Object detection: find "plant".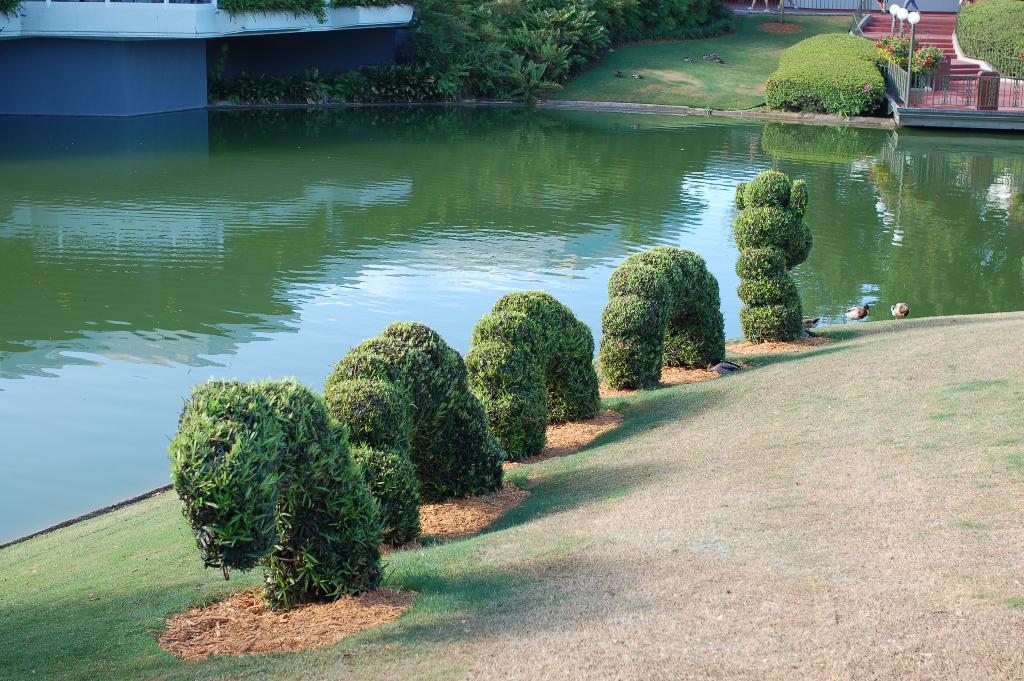
[left=326, top=372, right=416, bottom=465].
